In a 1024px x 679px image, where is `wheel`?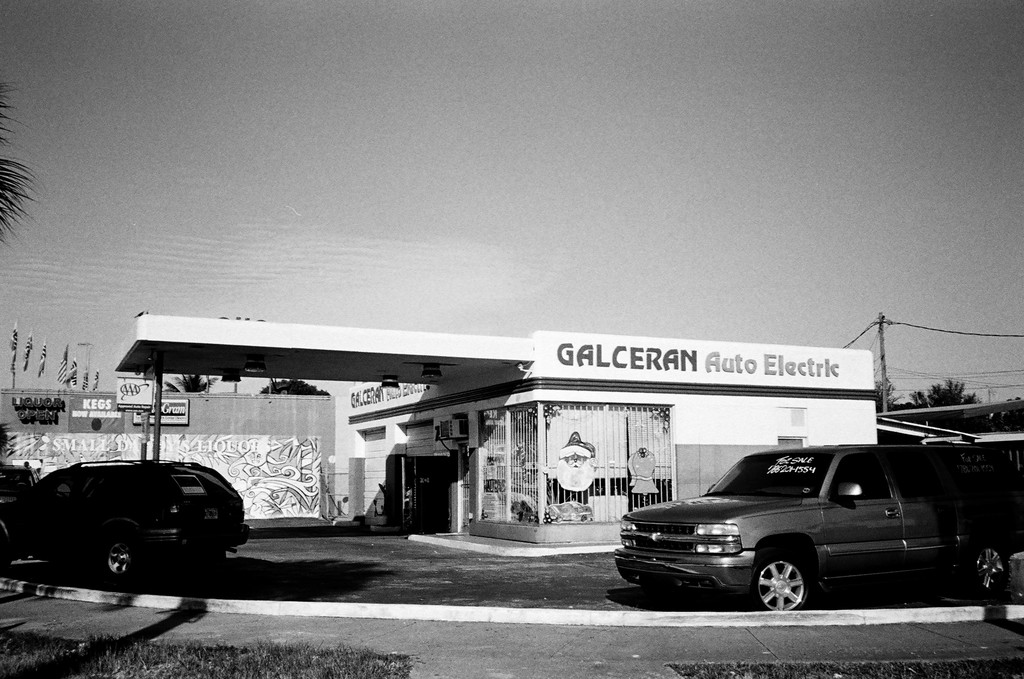
<region>965, 536, 1009, 602</region>.
